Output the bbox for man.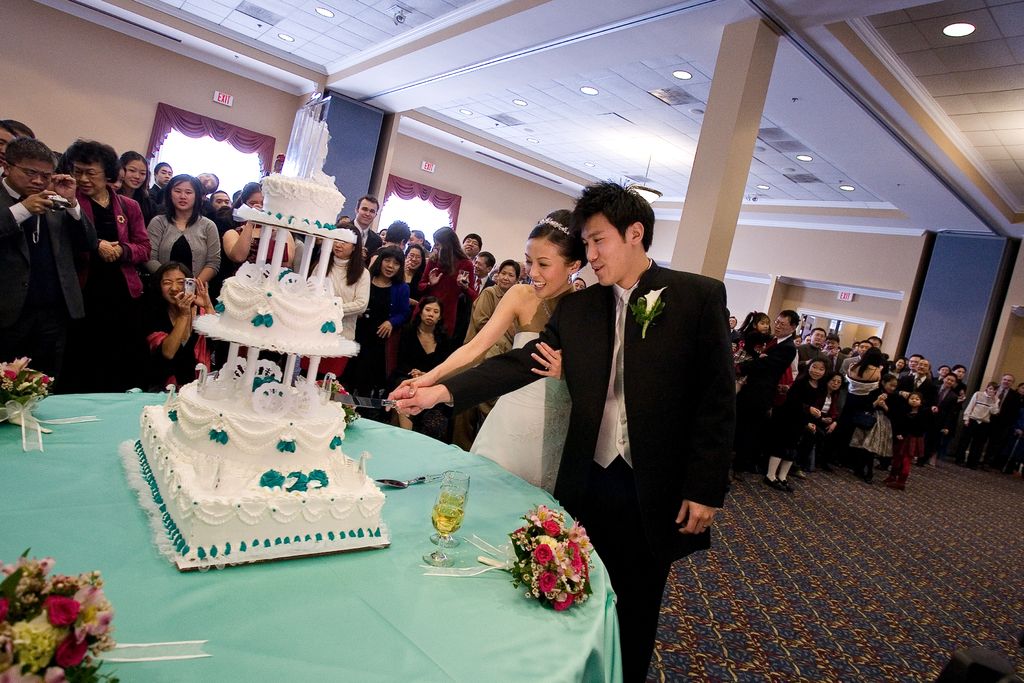
region(822, 333, 846, 369).
